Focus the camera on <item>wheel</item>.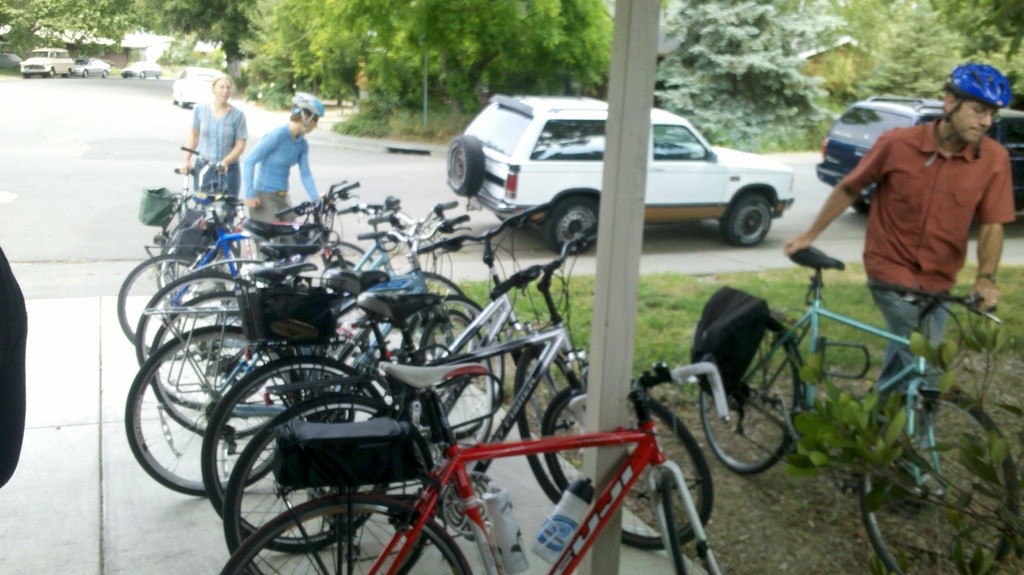
Focus region: Rect(861, 395, 1017, 574).
